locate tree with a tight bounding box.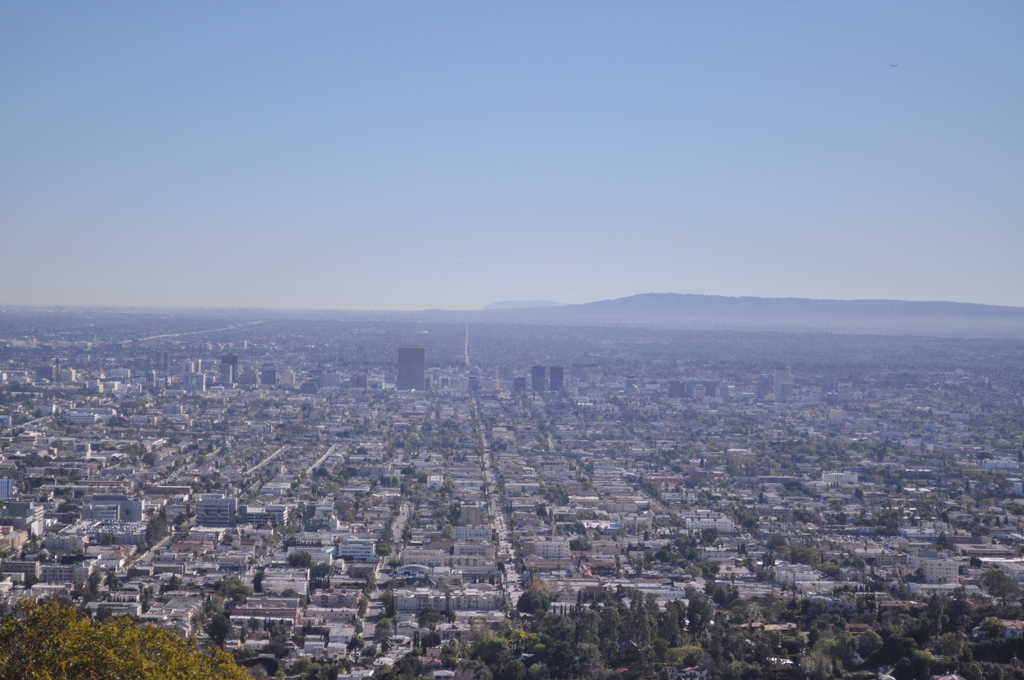
pyautogui.locateOnScreen(218, 447, 228, 456).
